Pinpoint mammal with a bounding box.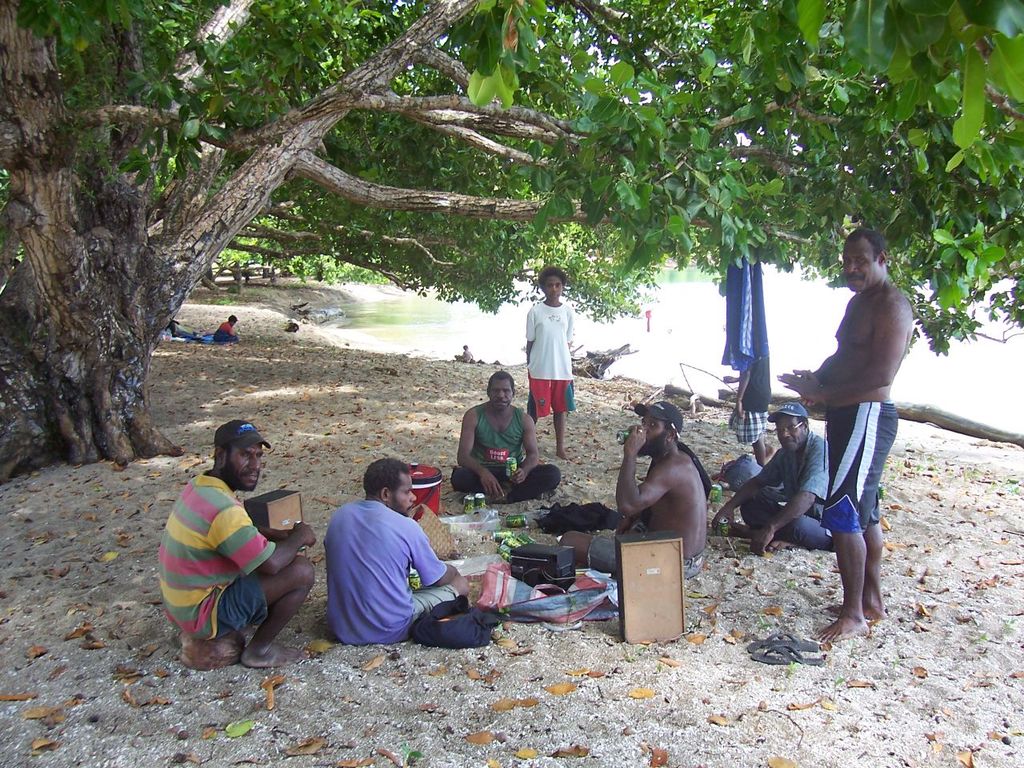
left=717, top=330, right=770, bottom=463.
